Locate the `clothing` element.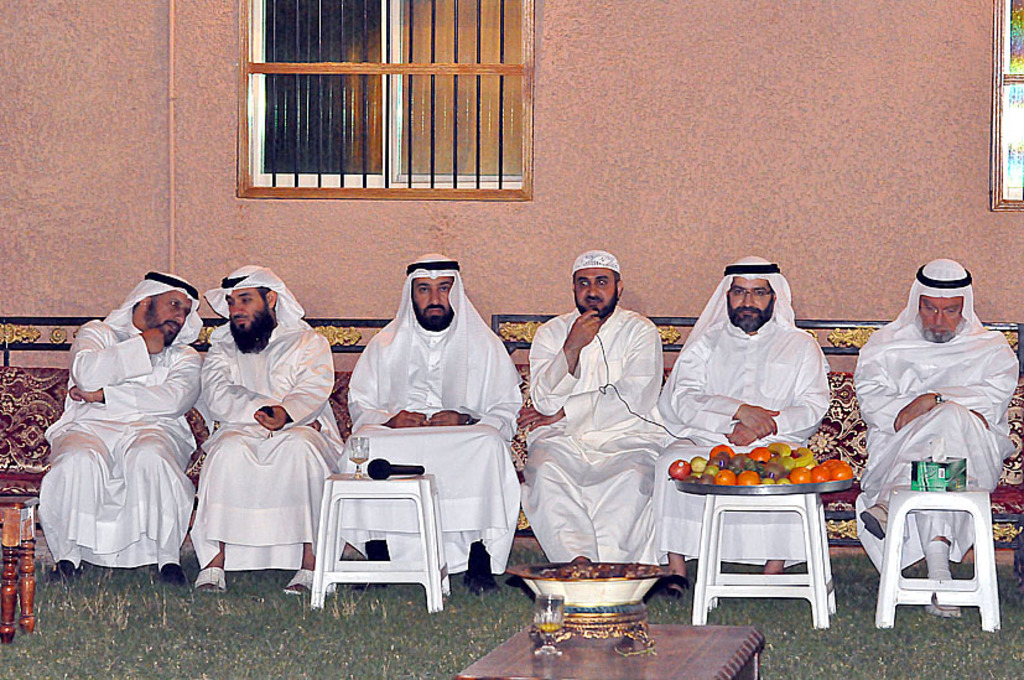
Element bbox: Rect(334, 317, 520, 569).
